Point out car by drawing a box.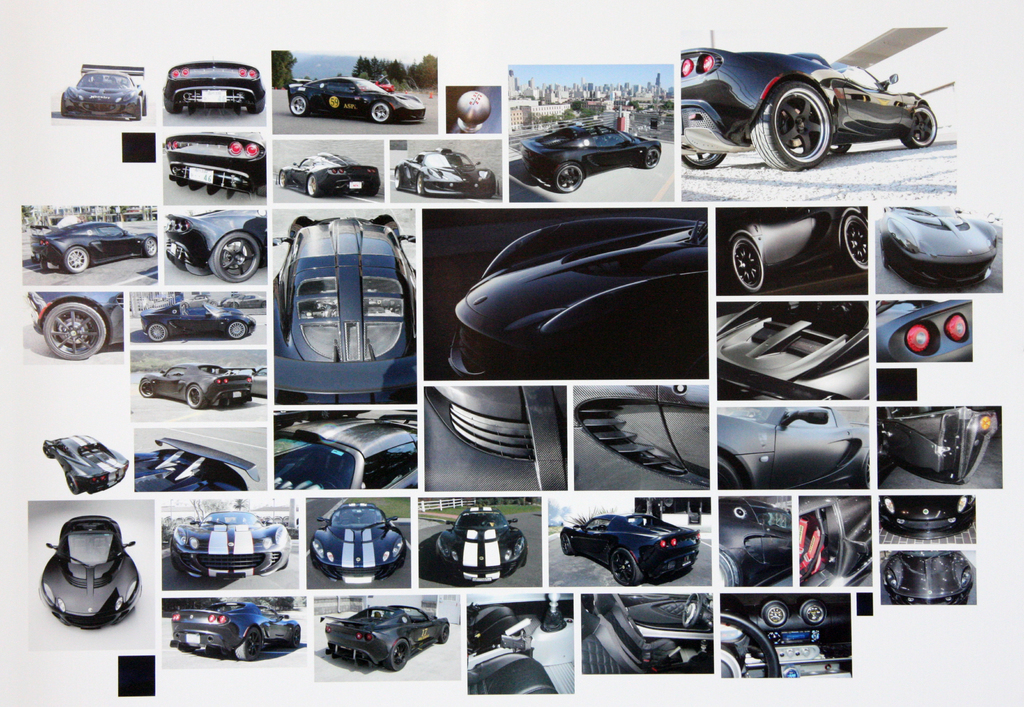
25,291,122,361.
